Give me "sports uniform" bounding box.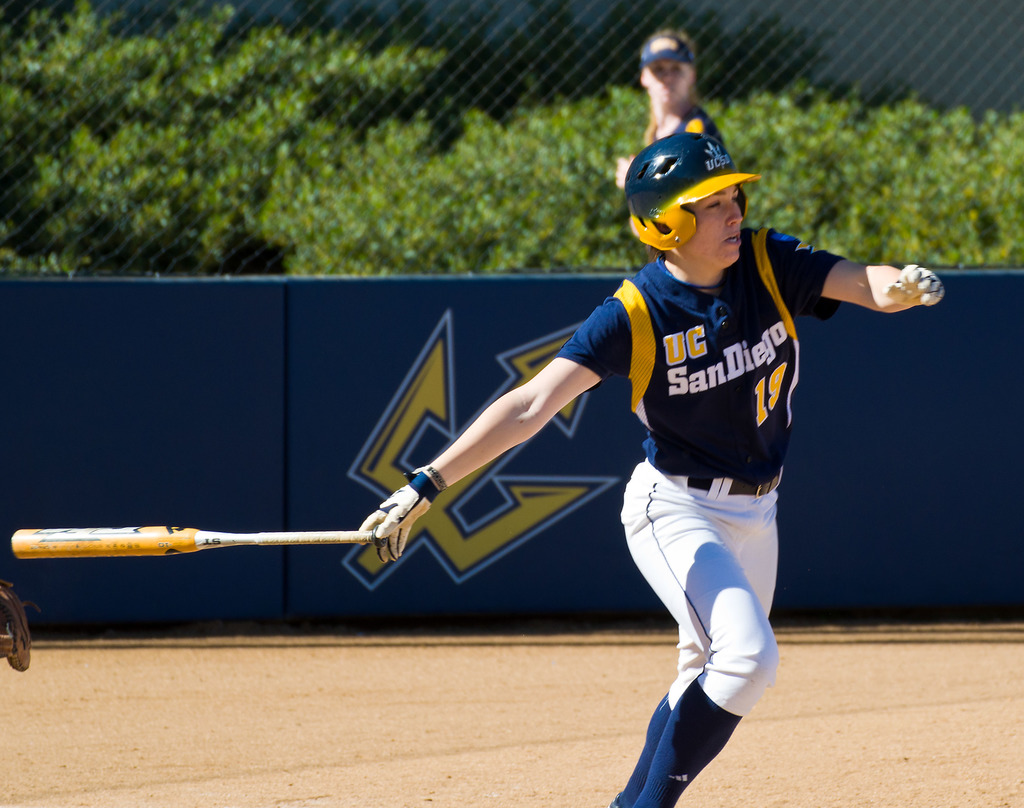
<region>640, 33, 725, 156</region>.
